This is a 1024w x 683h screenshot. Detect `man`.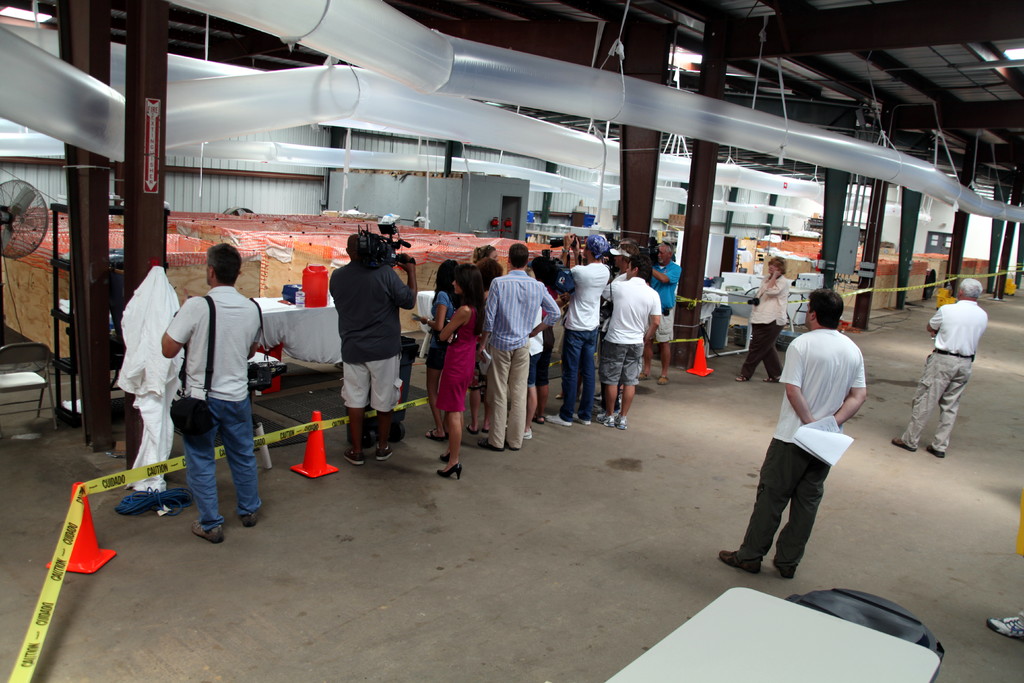
[157, 240, 263, 542].
